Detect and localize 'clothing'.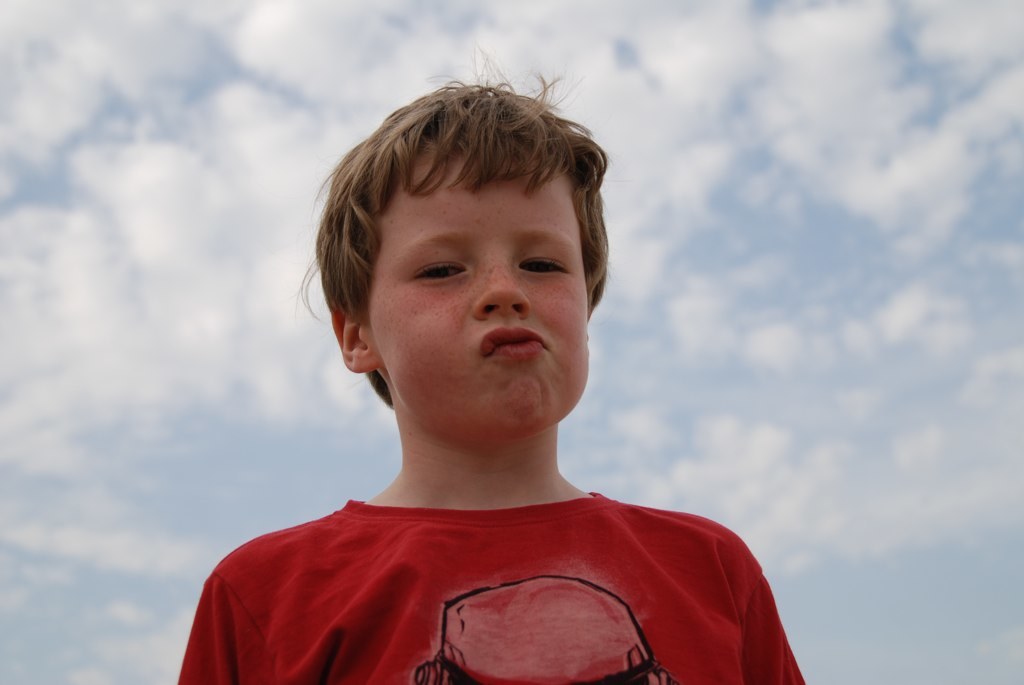
Localized at 175, 486, 809, 684.
